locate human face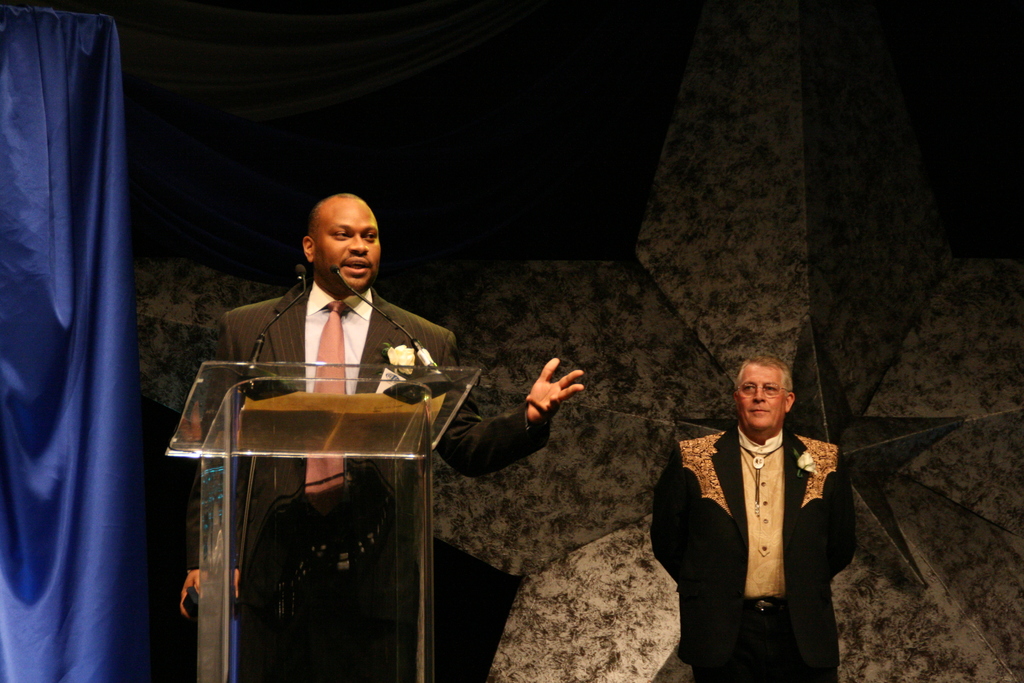
[x1=315, y1=204, x2=382, y2=294]
